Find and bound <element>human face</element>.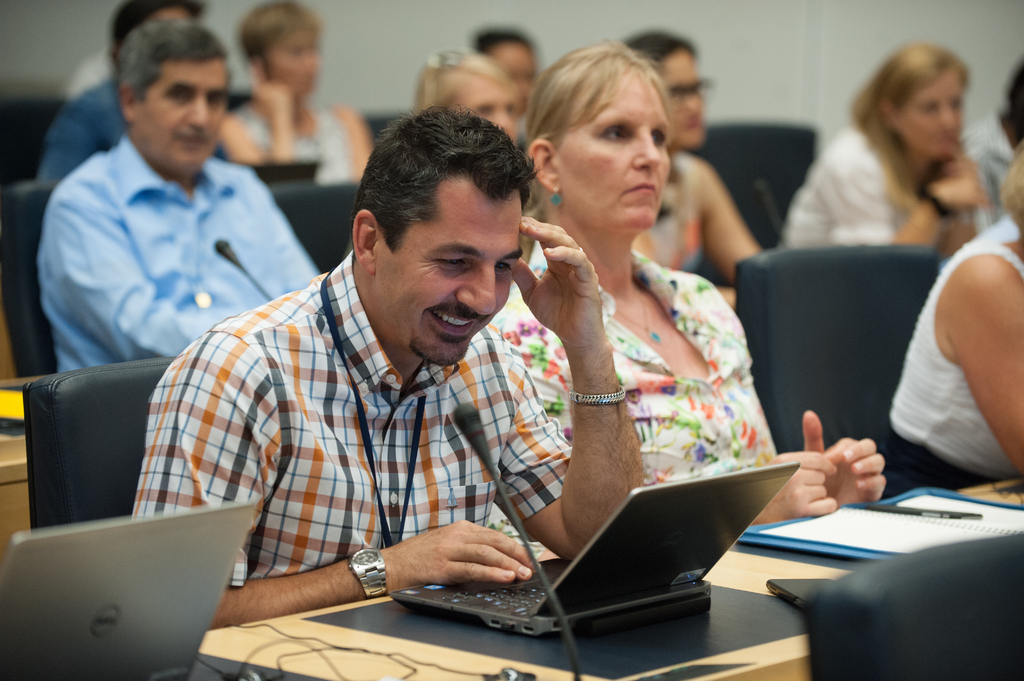
Bound: (446,79,515,141).
